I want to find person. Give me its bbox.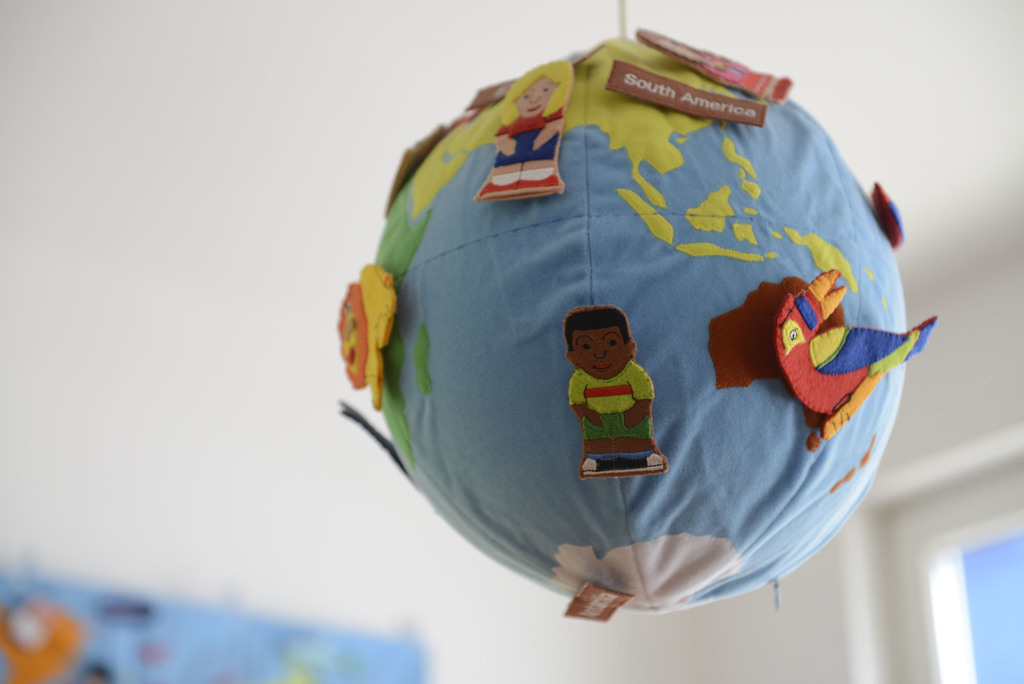
[x1=467, y1=56, x2=575, y2=192].
